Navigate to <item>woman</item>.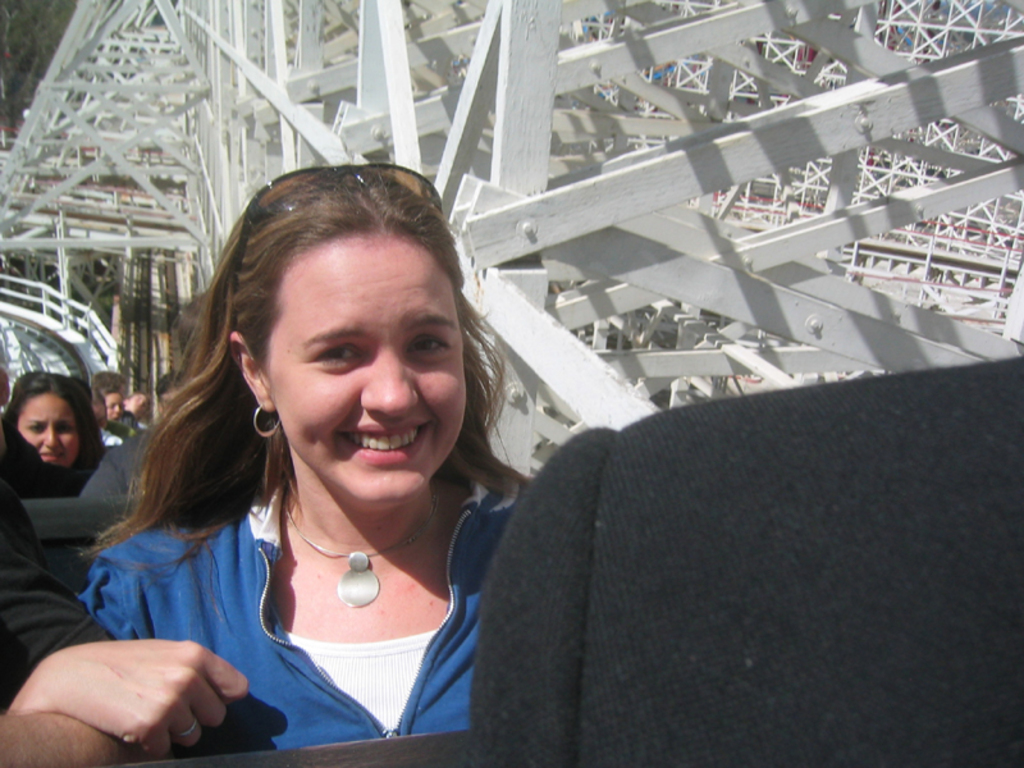
Navigation target: bbox=(5, 372, 114, 499).
